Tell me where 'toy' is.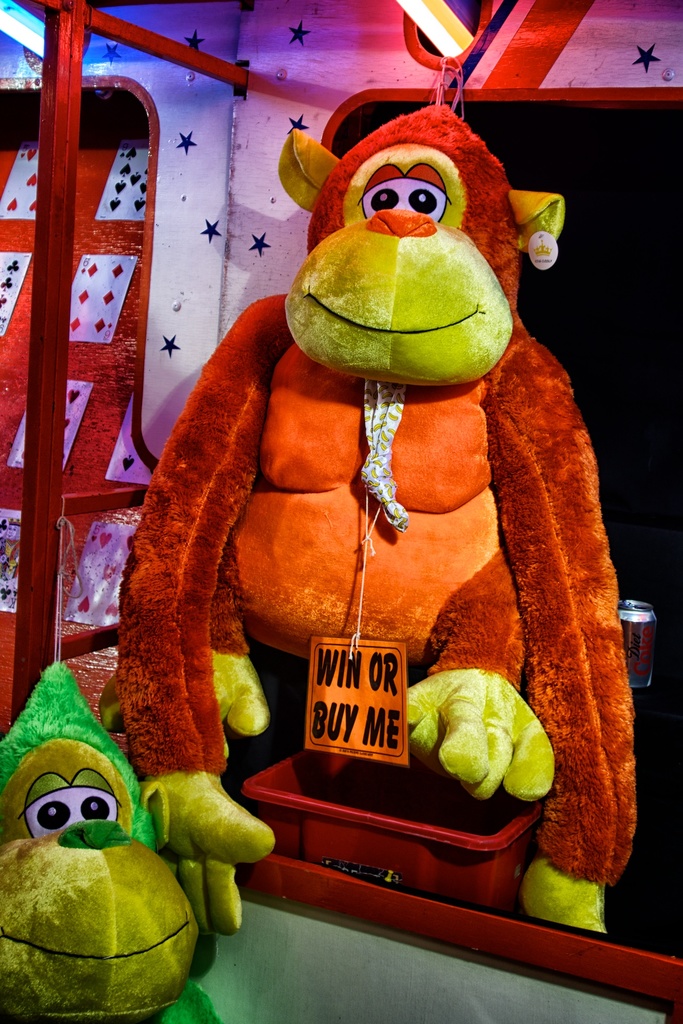
'toy' is at 0 650 158 855.
